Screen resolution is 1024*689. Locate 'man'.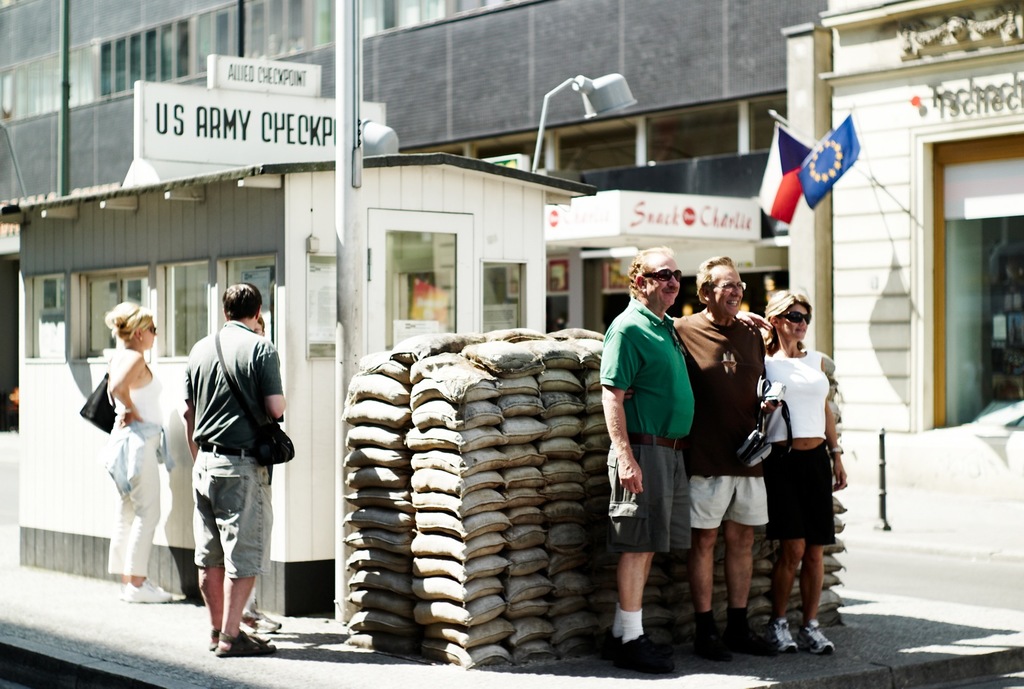
box(671, 239, 773, 656).
